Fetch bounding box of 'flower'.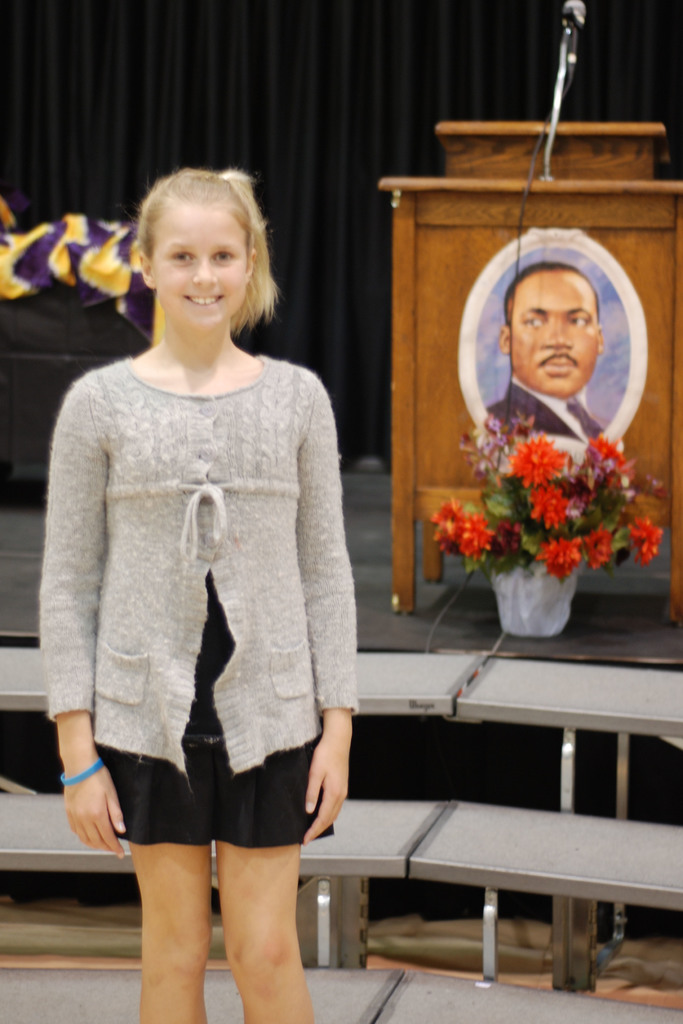
Bbox: {"left": 527, "top": 477, "right": 578, "bottom": 526}.
